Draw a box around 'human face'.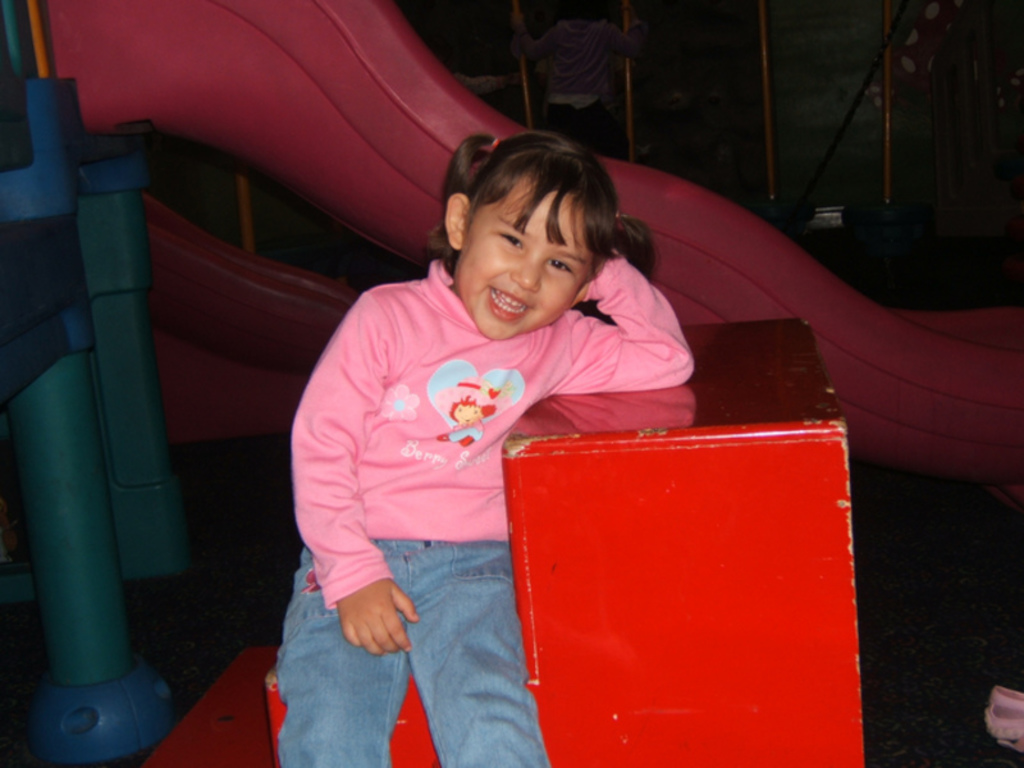
box=[463, 182, 593, 335].
